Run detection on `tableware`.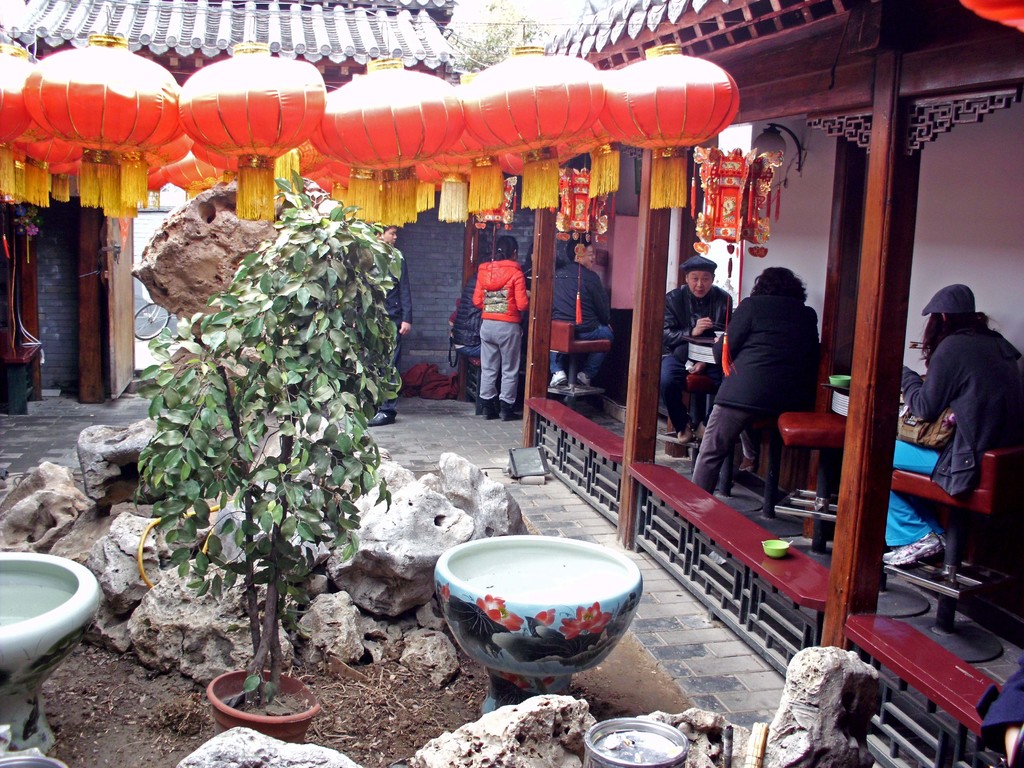
Result: 828:369:854:387.
